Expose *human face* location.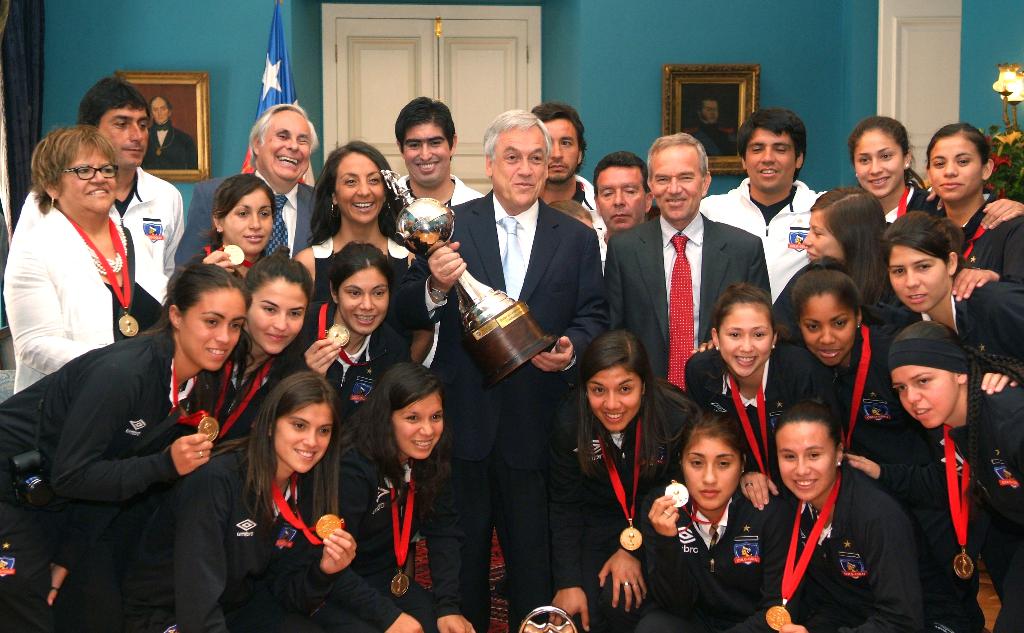
Exposed at 150, 98, 170, 123.
